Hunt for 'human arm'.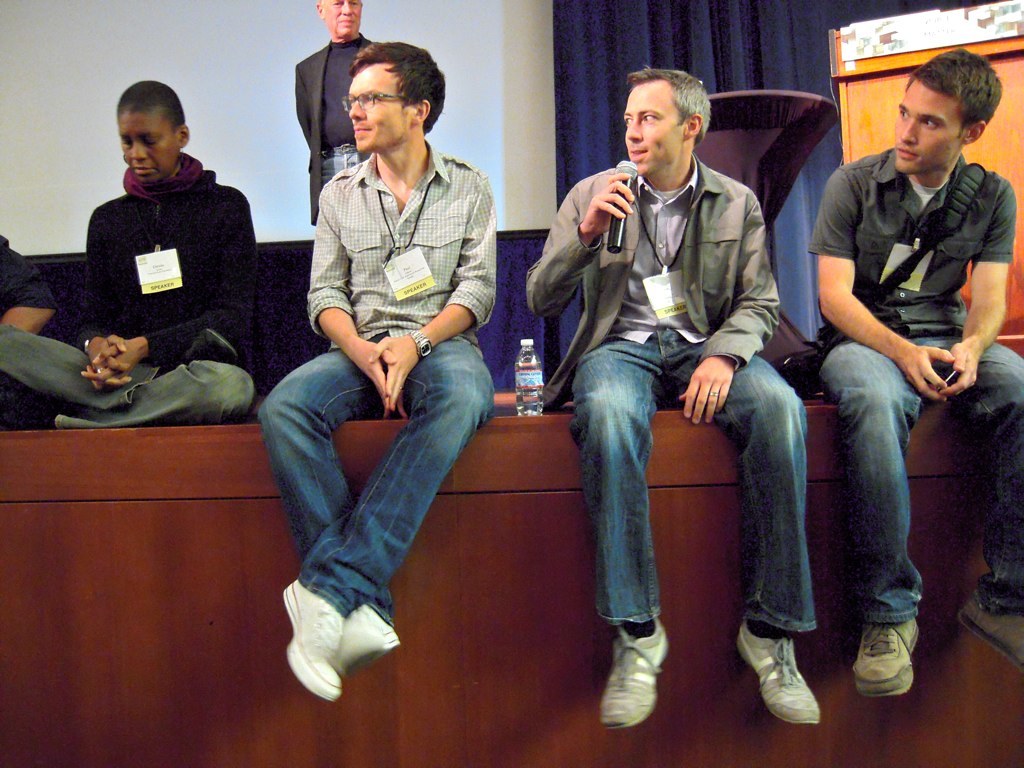
Hunted down at bbox(89, 206, 148, 400).
